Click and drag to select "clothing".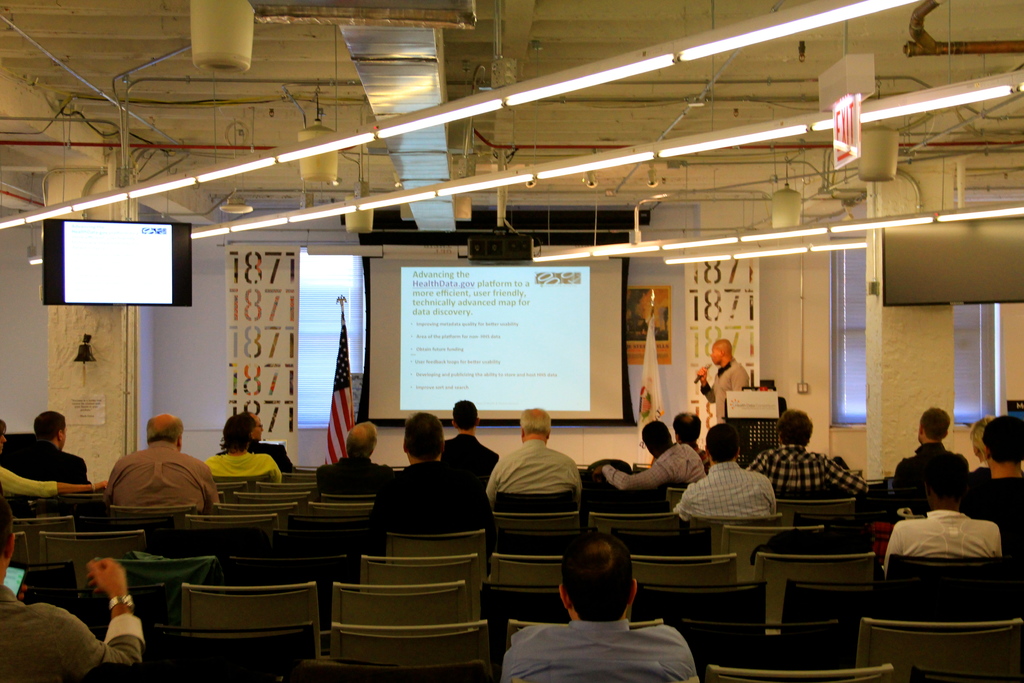
Selection: rect(892, 441, 971, 497).
